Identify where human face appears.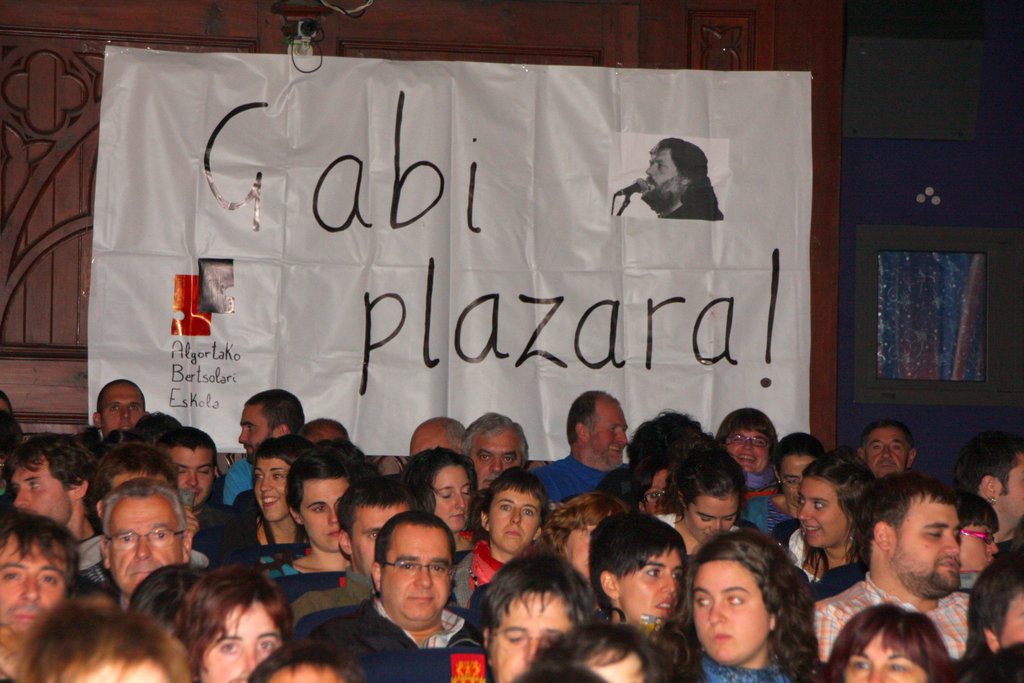
Appears at (435, 462, 471, 530).
